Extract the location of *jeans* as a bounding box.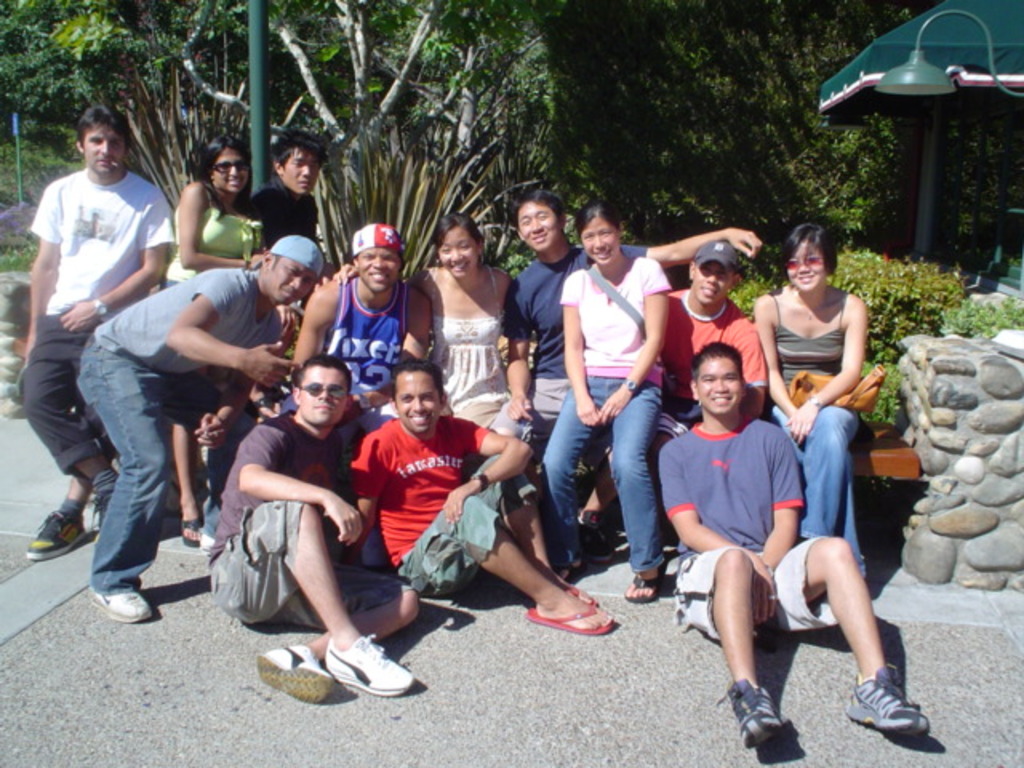
(x1=45, y1=338, x2=194, y2=632).
